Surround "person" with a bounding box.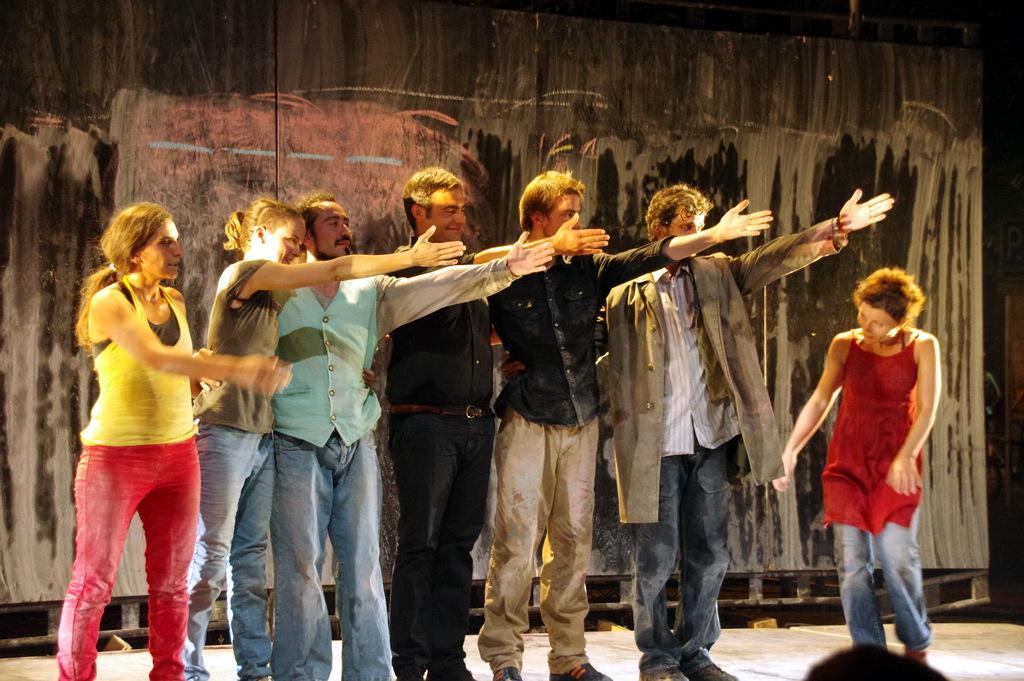
[x1=53, y1=204, x2=297, y2=680].
